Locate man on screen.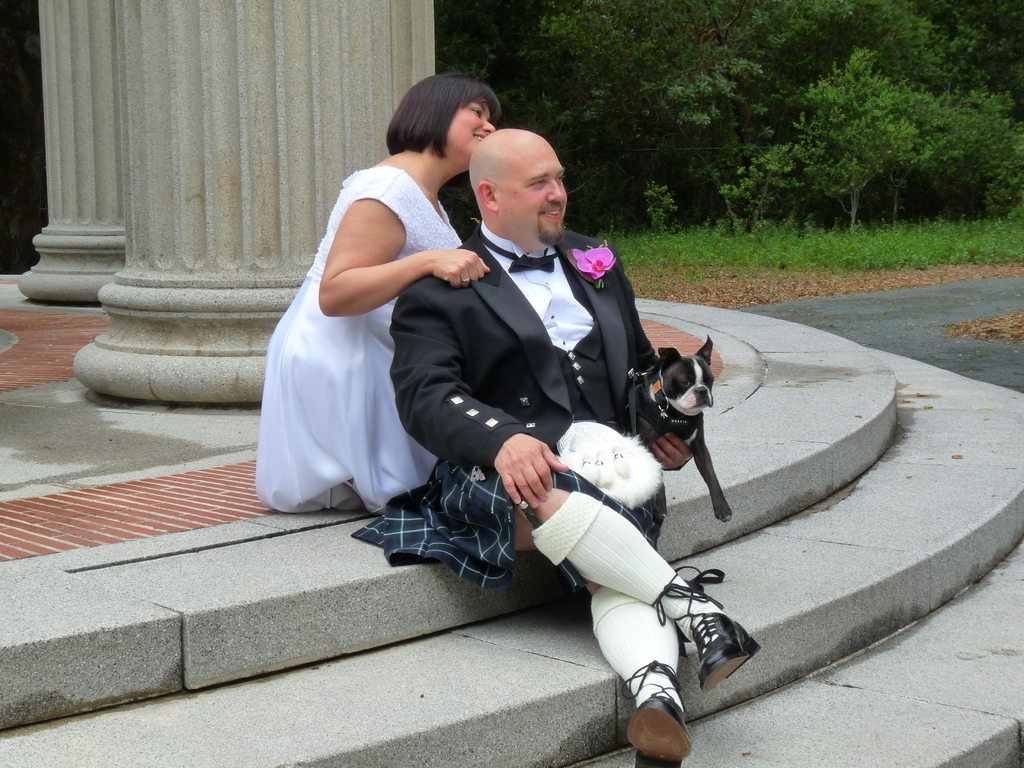
On screen at [x1=344, y1=104, x2=710, y2=690].
